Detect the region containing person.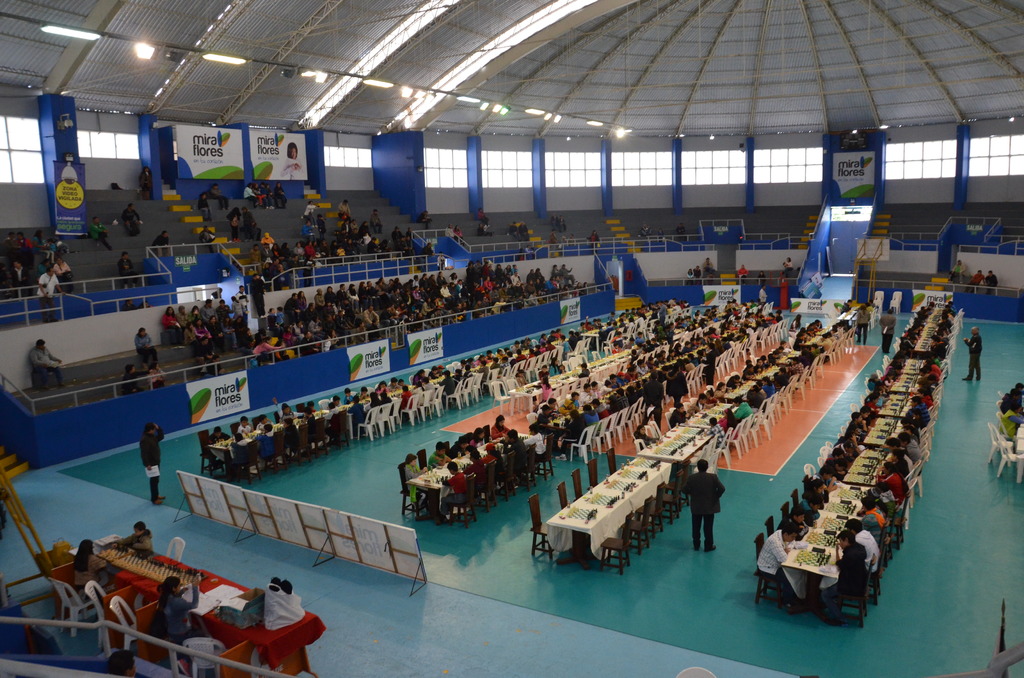
x1=588, y1=229, x2=598, y2=254.
